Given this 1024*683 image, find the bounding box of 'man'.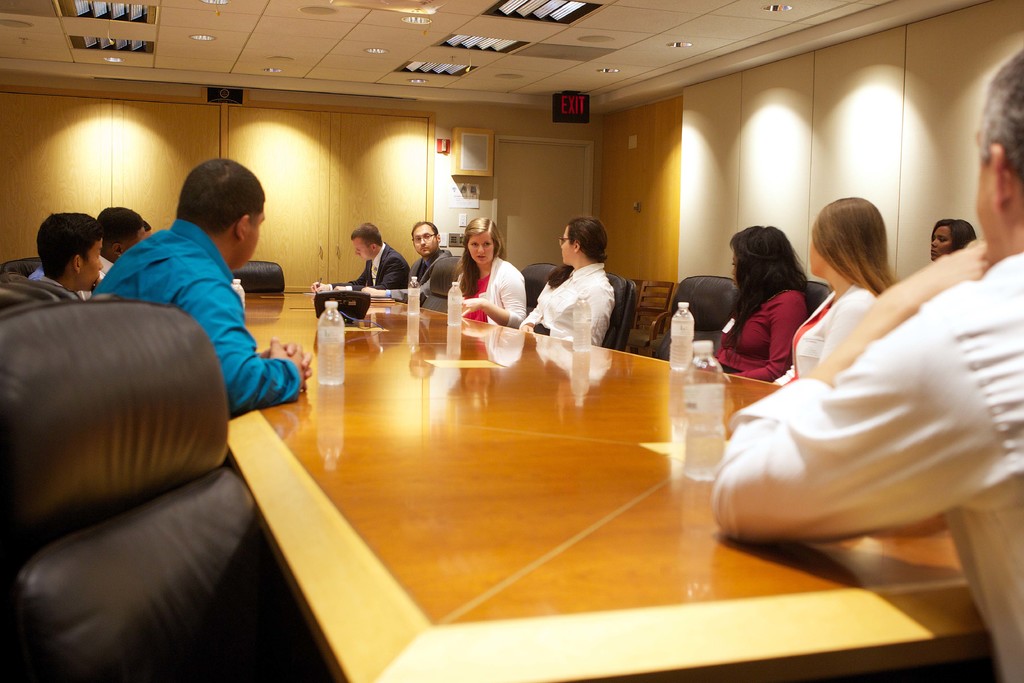
360 222 455 299.
